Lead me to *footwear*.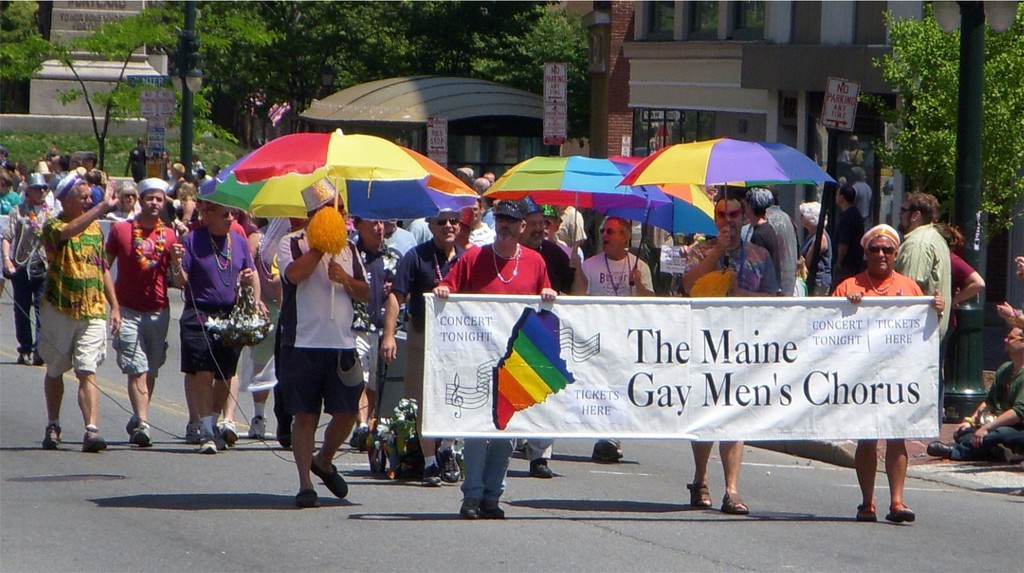
Lead to [x1=529, y1=455, x2=557, y2=480].
